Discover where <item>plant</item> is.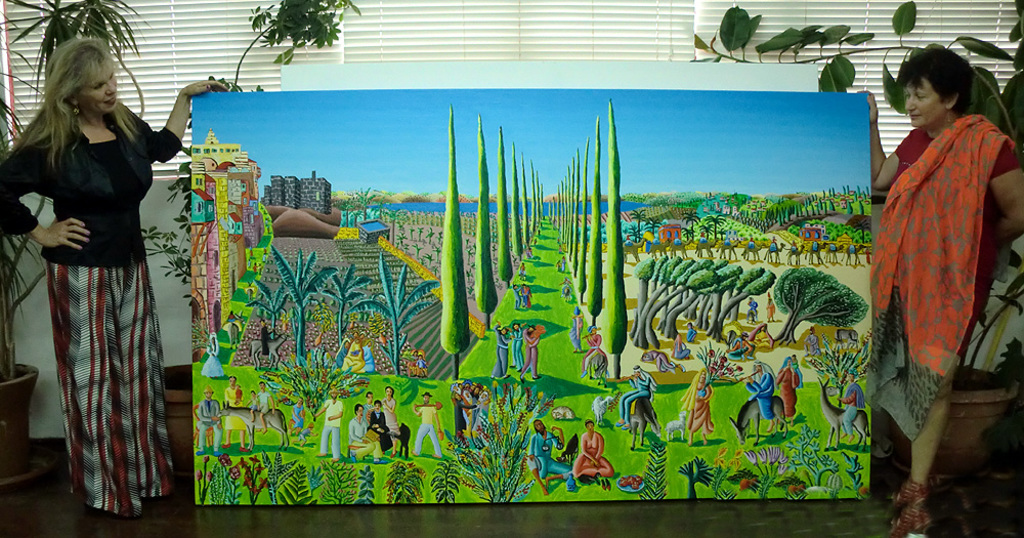
Discovered at [x1=440, y1=413, x2=544, y2=500].
